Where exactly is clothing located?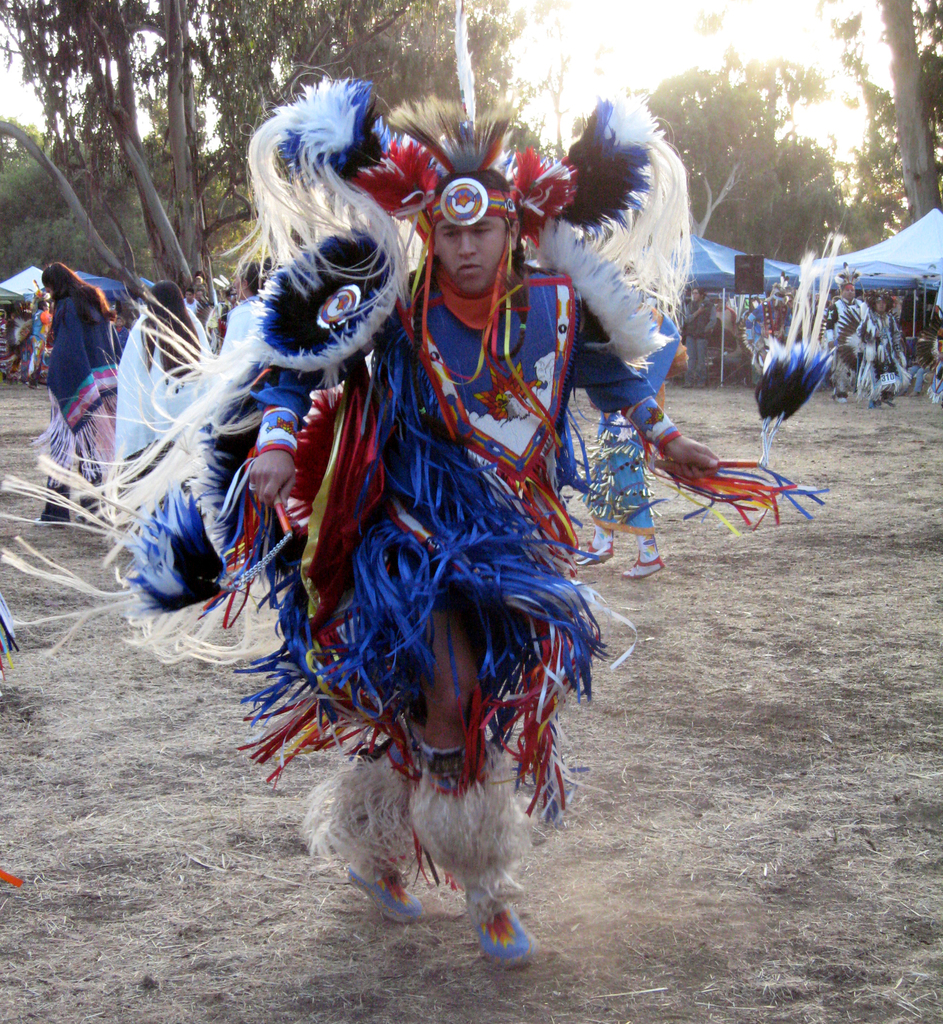
Its bounding box is BBox(236, 195, 599, 882).
